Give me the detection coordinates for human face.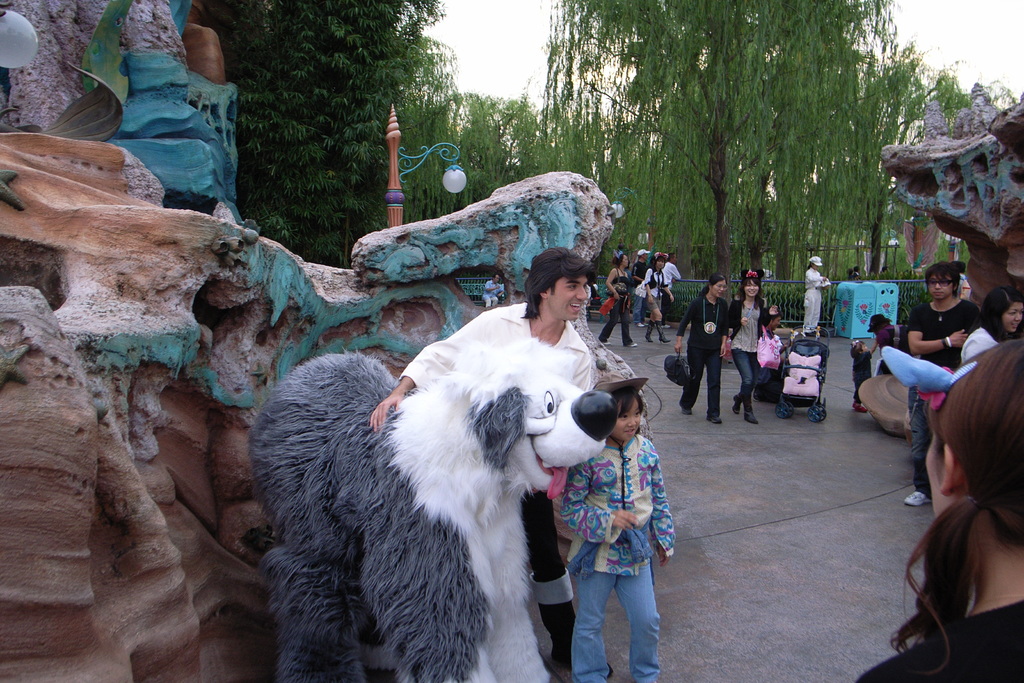
771 318 781 333.
